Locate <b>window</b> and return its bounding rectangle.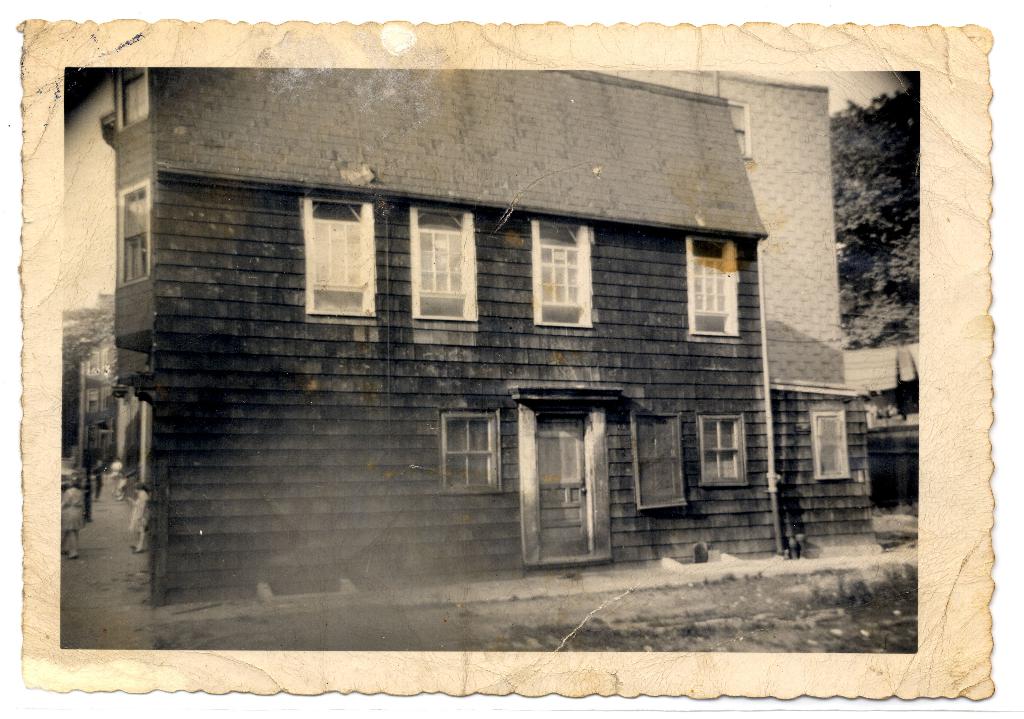
detection(300, 198, 379, 321).
